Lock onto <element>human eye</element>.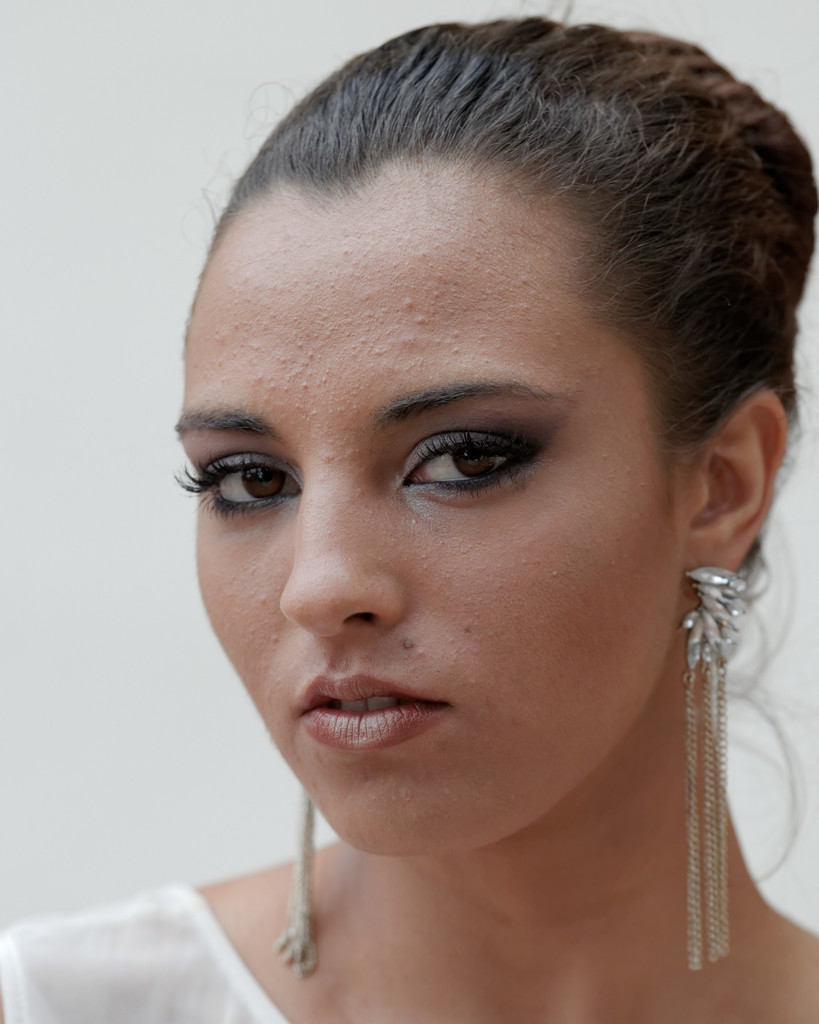
Locked: box(385, 428, 543, 502).
